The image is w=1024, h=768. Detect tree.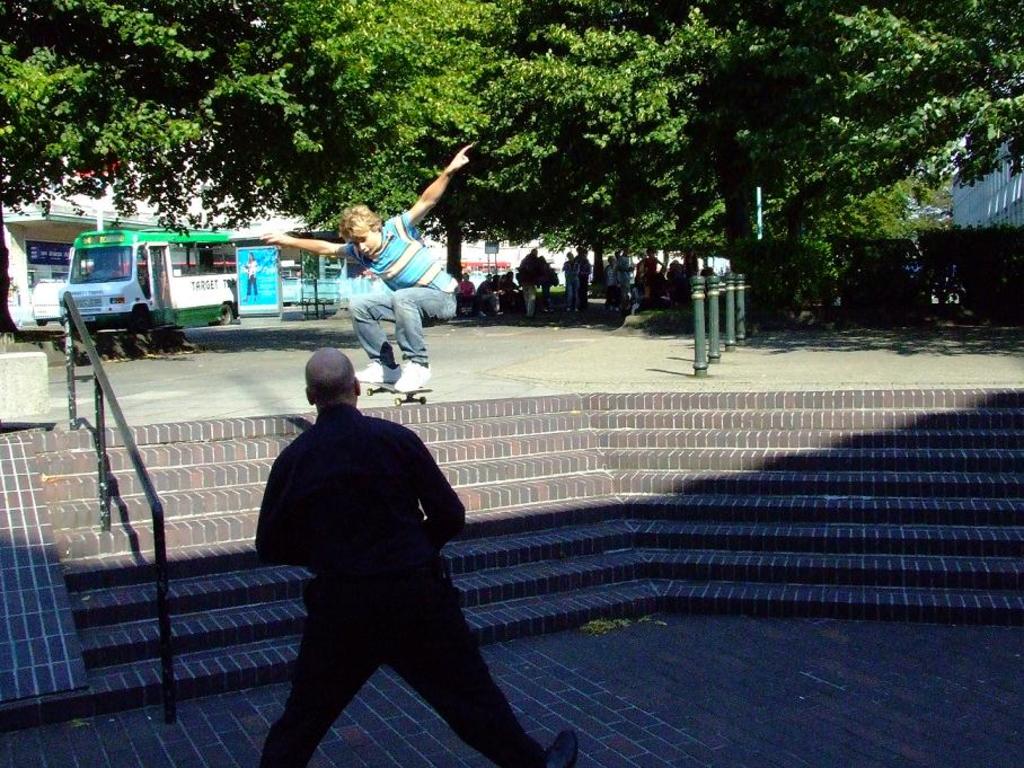
Detection: crop(399, 179, 557, 291).
